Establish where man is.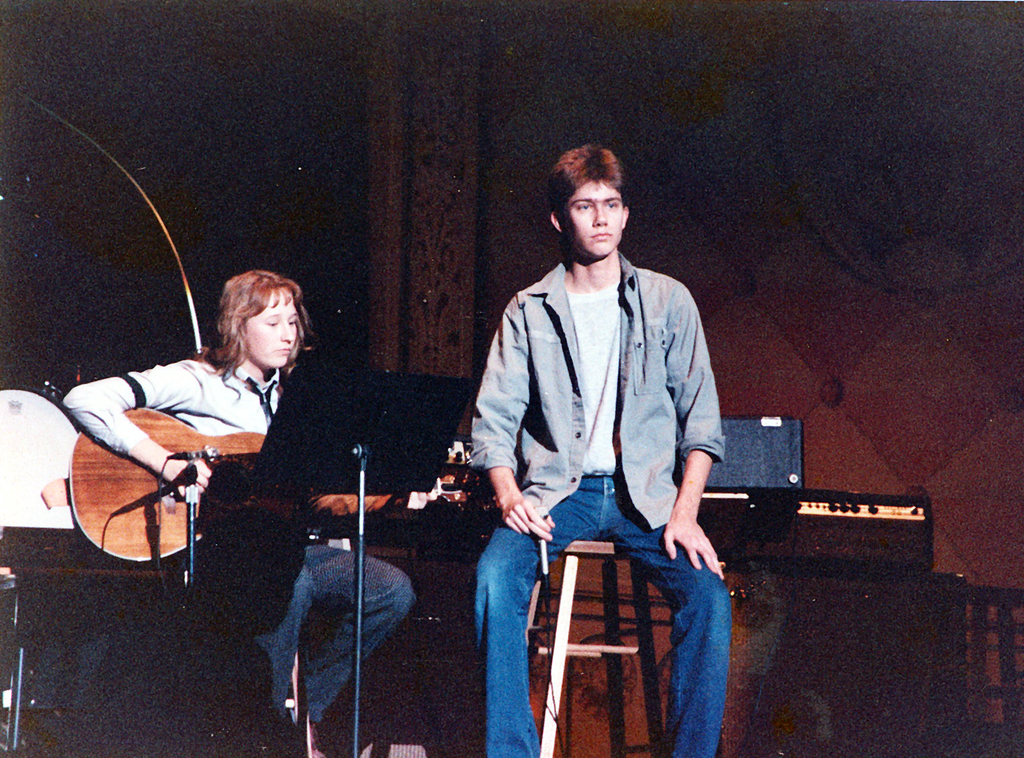
Established at [471, 138, 736, 757].
